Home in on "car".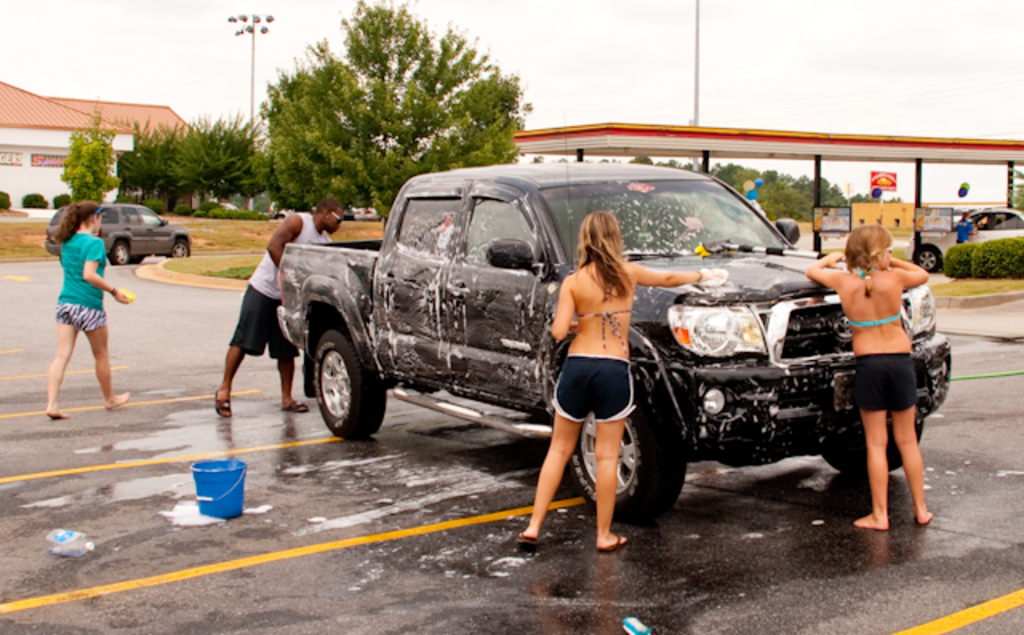
Homed in at l=42, t=202, r=194, b=269.
